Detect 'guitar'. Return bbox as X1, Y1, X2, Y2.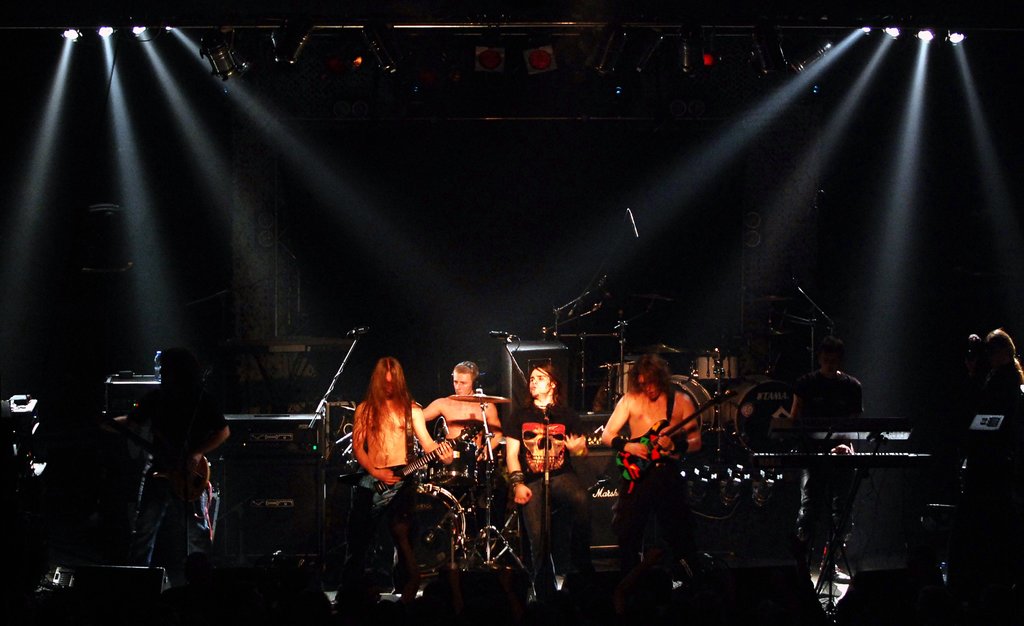
348, 421, 483, 520.
